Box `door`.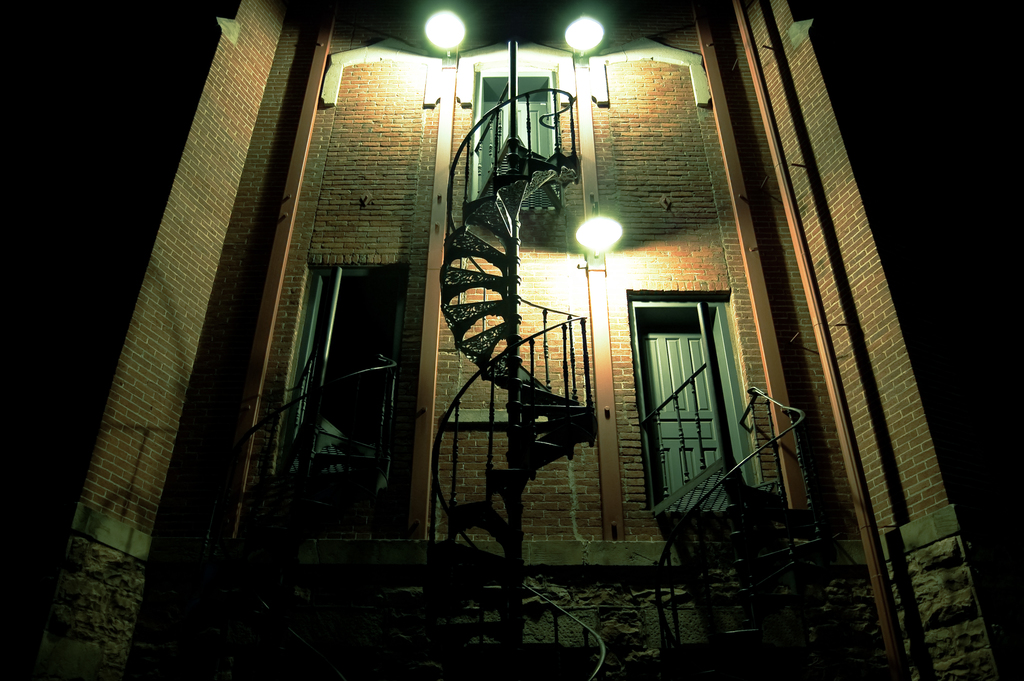
BBox(645, 333, 735, 512).
